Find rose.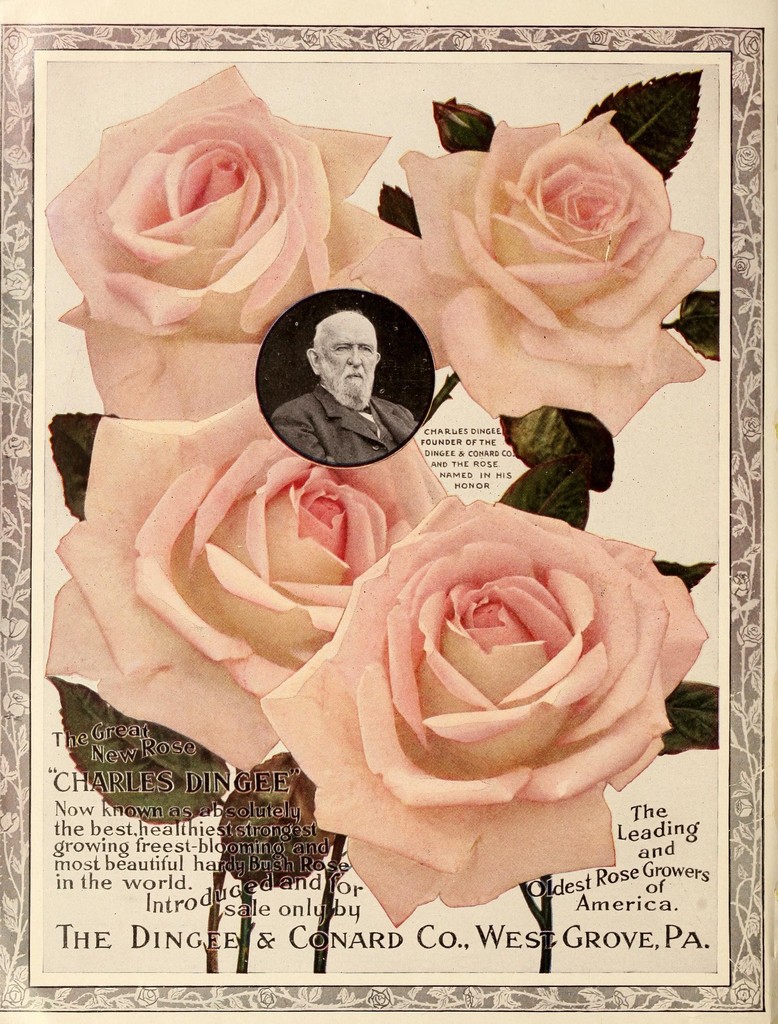
rect(44, 61, 413, 419).
